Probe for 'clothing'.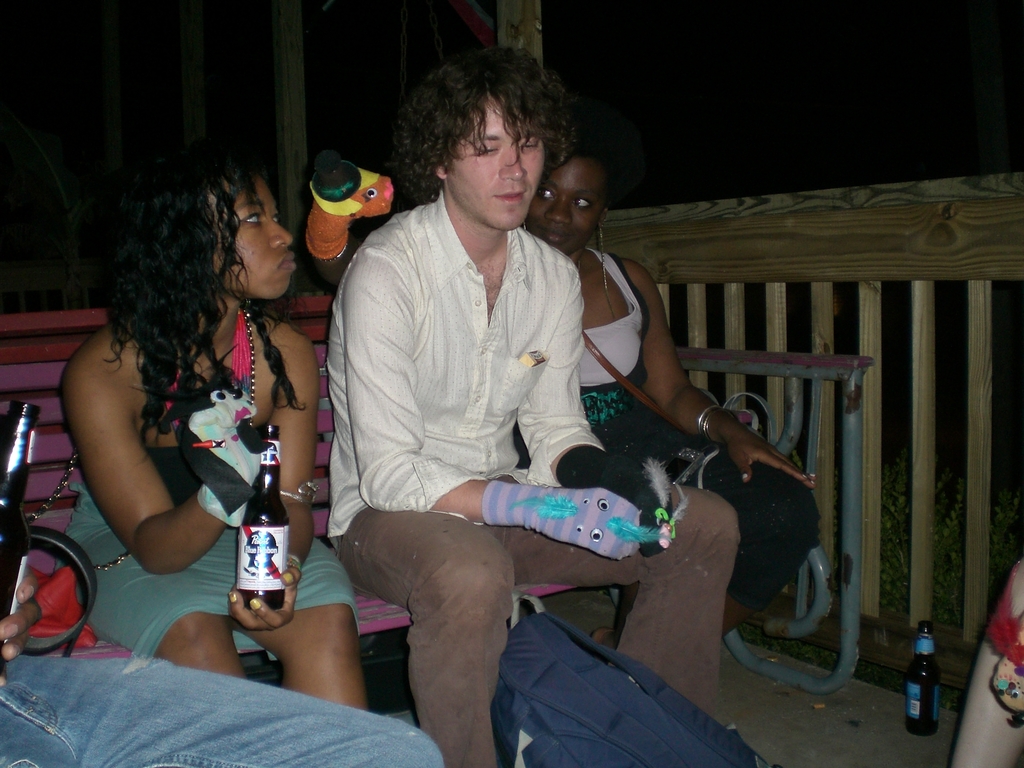
Probe result: bbox(577, 246, 823, 617).
